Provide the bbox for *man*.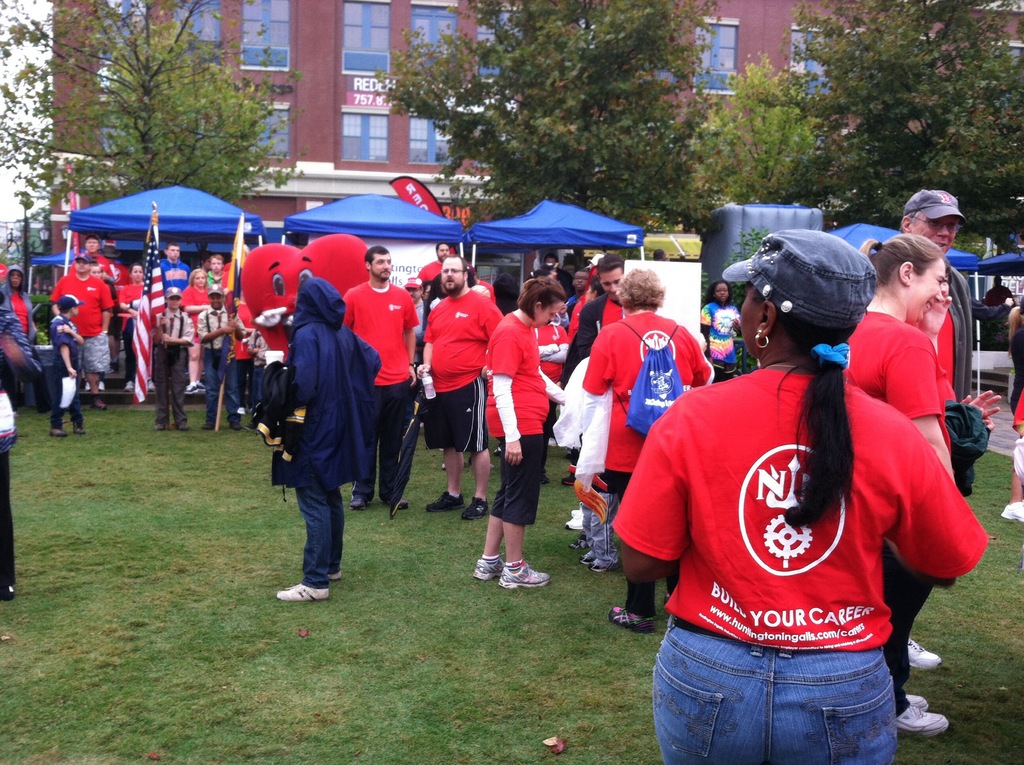
rect(424, 256, 522, 508).
